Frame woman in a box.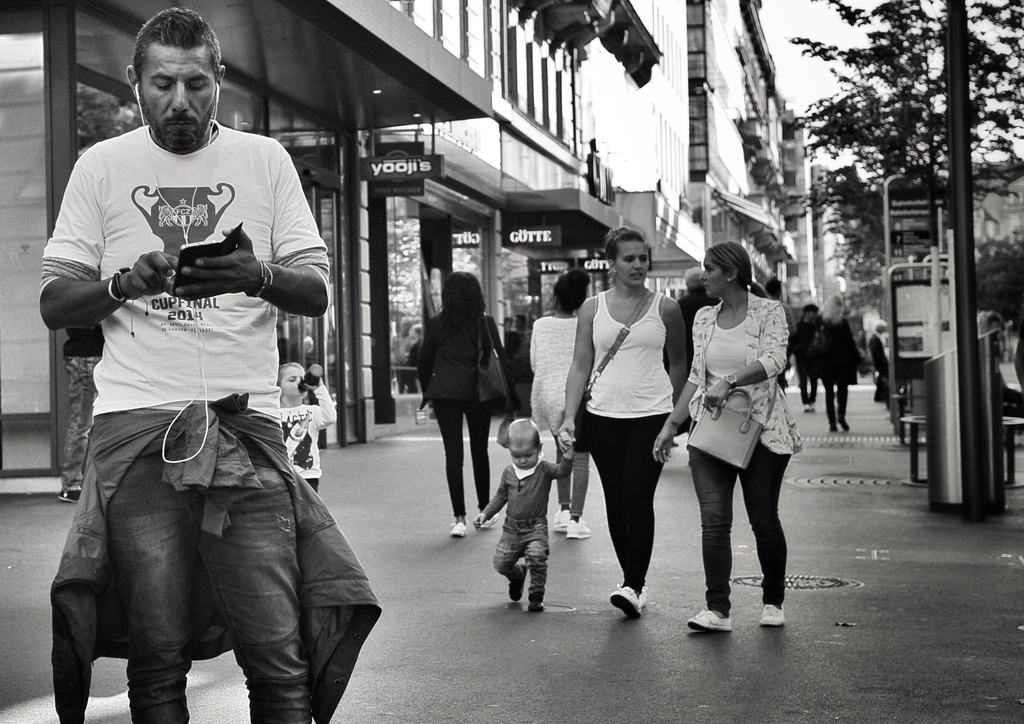
rect(530, 273, 593, 538).
